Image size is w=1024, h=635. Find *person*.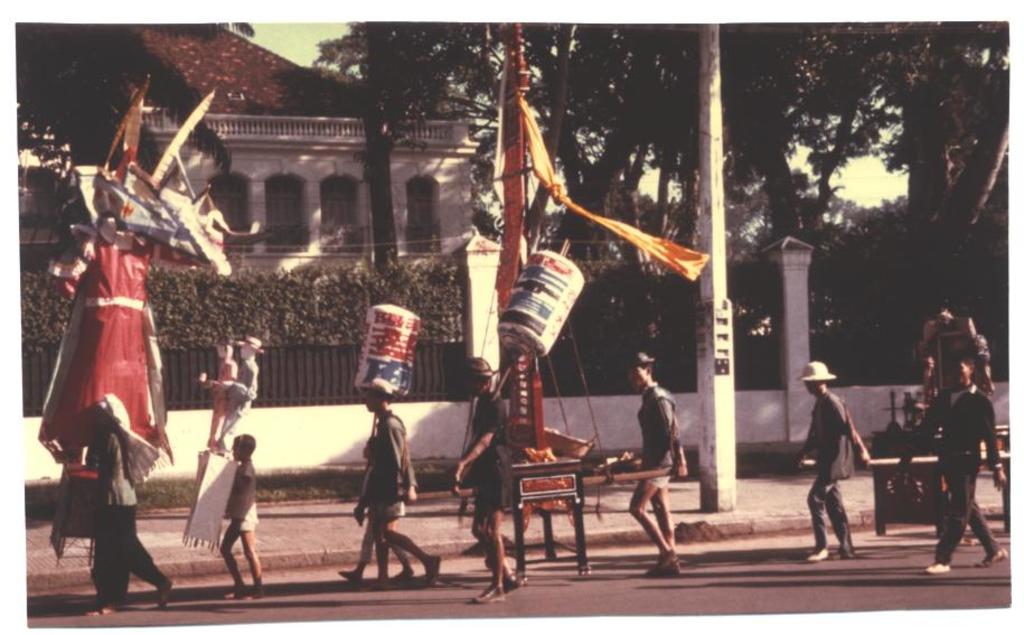
{"x1": 218, "y1": 432, "x2": 266, "y2": 599}.
